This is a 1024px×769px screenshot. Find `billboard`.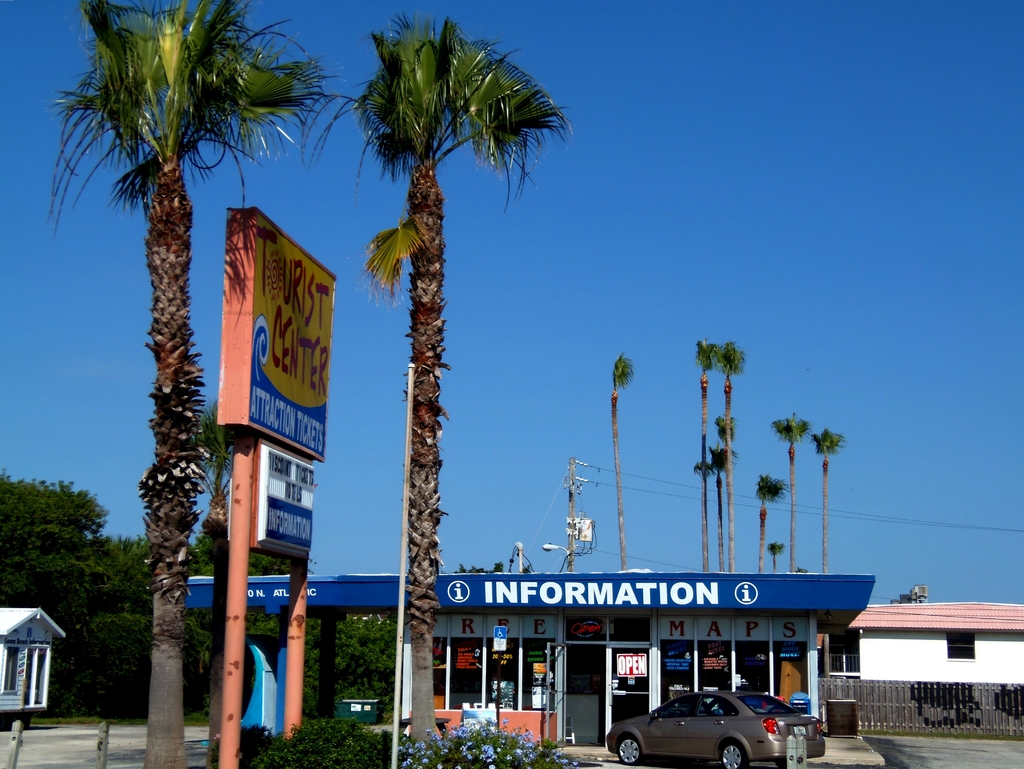
Bounding box: <bbox>522, 615, 554, 643</bbox>.
